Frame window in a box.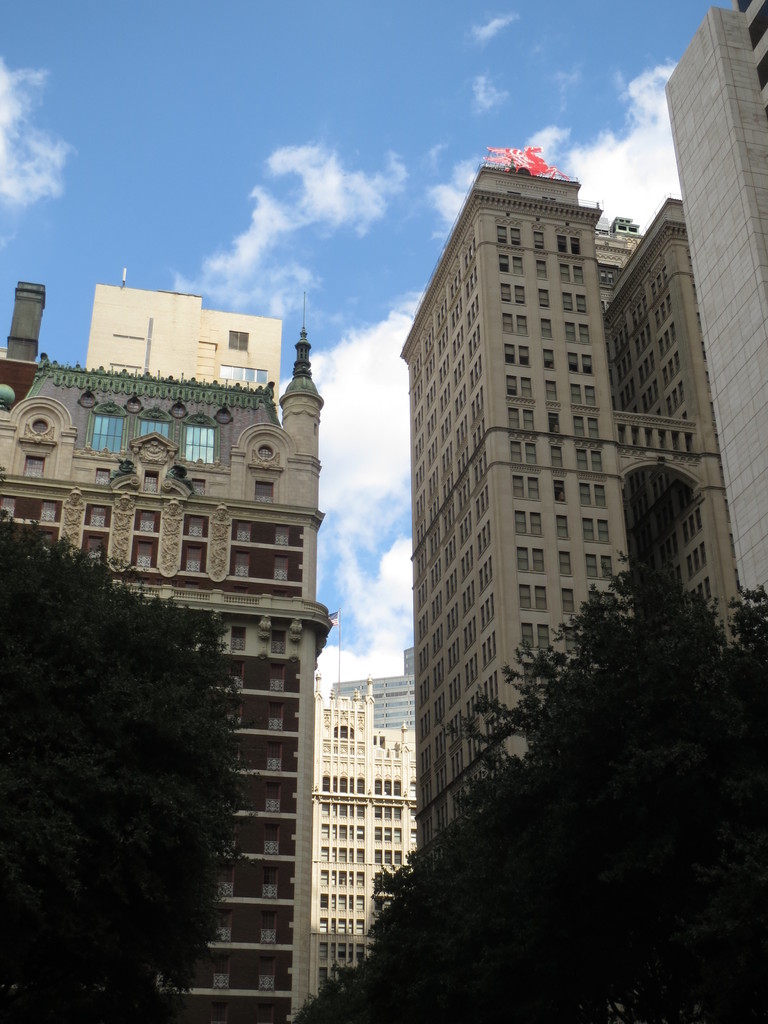
[x1=515, y1=286, x2=524, y2=304].
